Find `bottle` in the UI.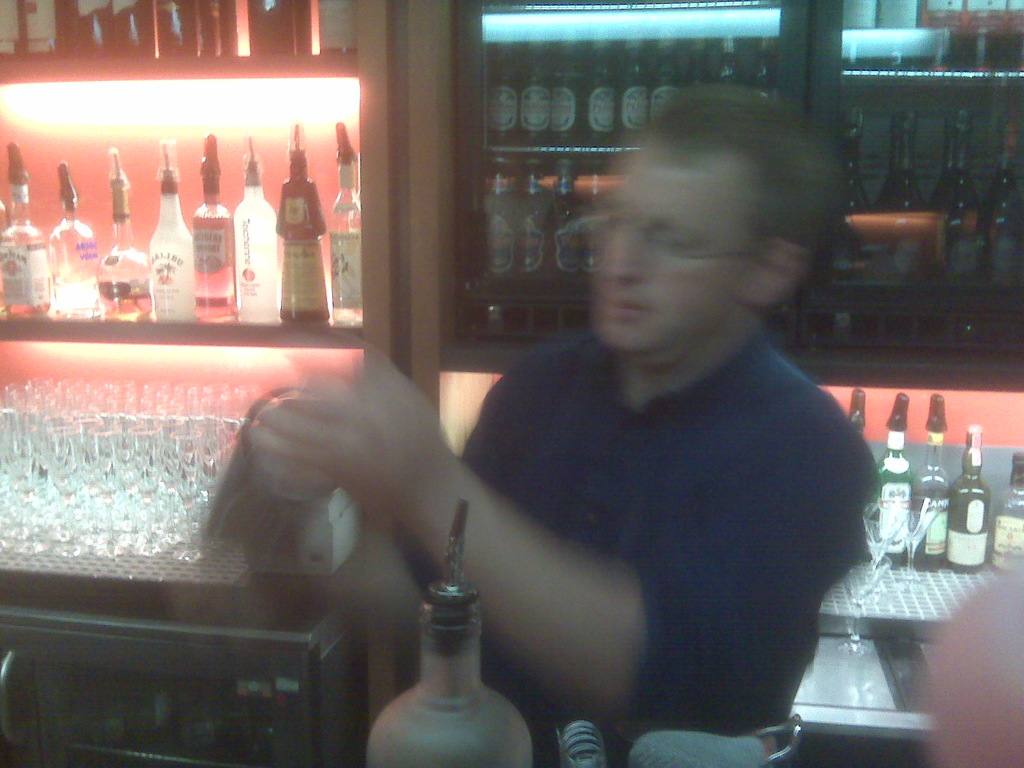
UI element at 274/116/322/327.
